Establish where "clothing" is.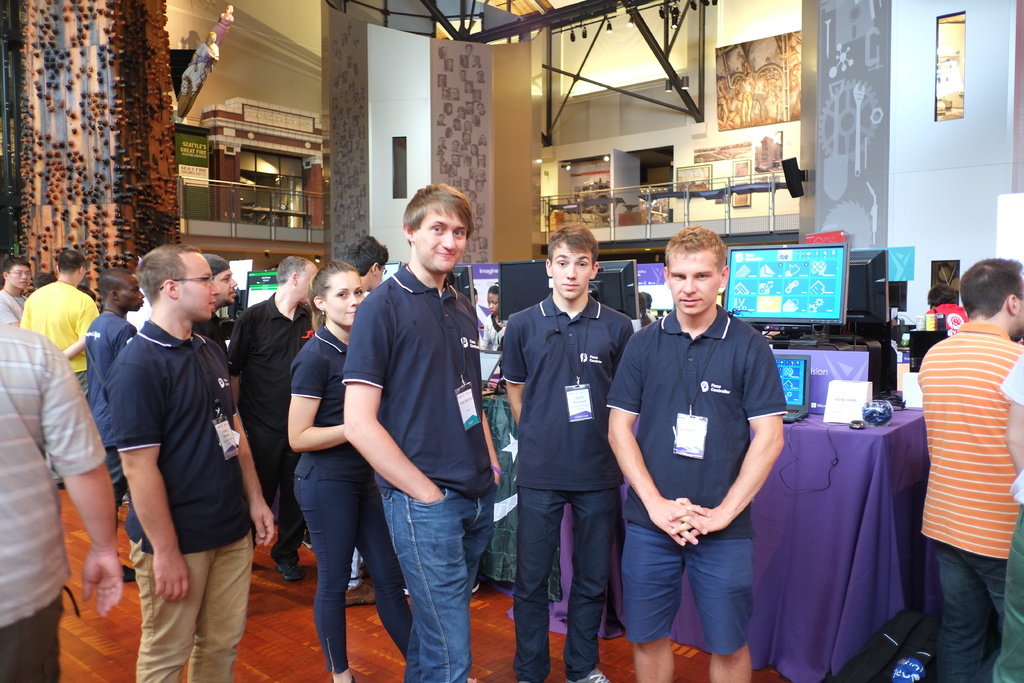
Established at bbox=(351, 269, 489, 682).
